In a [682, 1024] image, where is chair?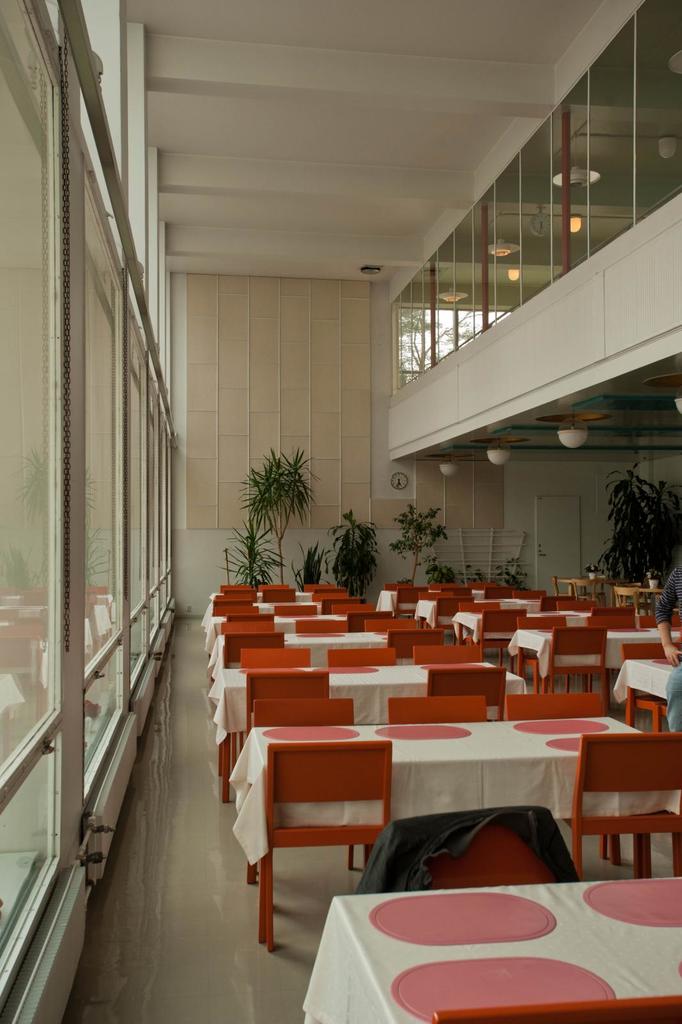
512, 589, 549, 600.
